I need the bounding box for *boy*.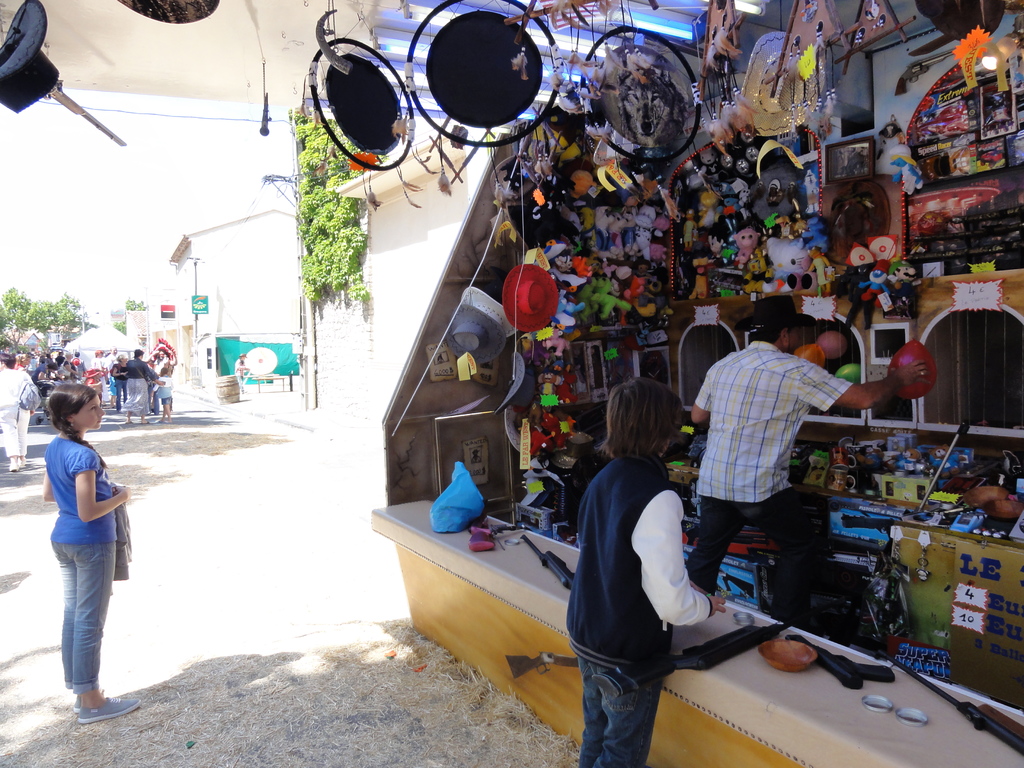
Here it is: l=564, t=376, r=730, b=767.
